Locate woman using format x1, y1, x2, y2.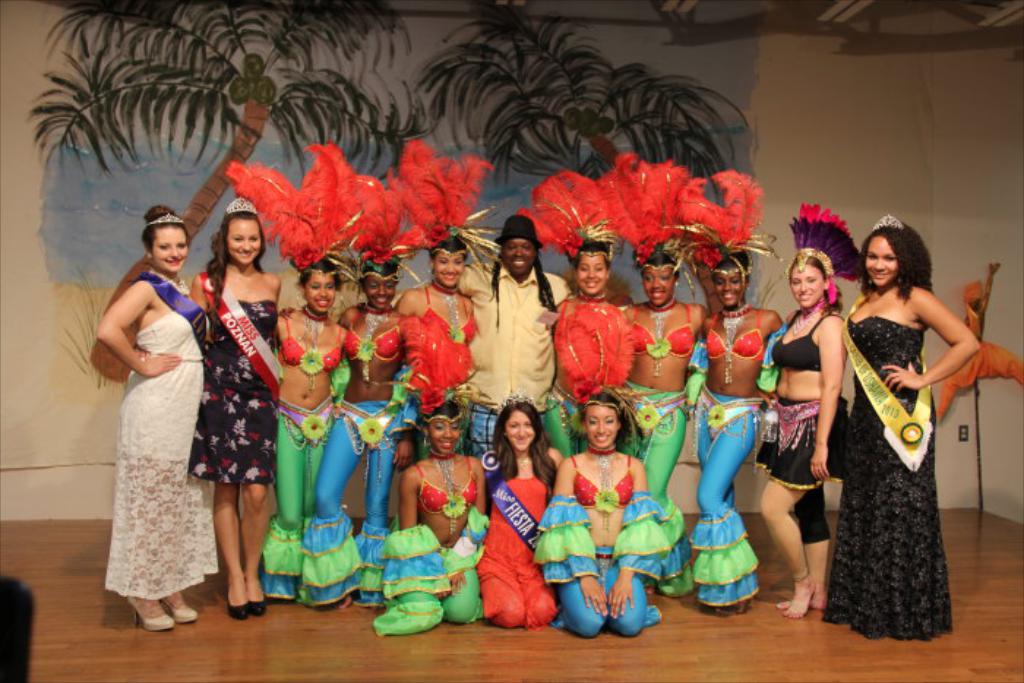
379, 313, 490, 639.
